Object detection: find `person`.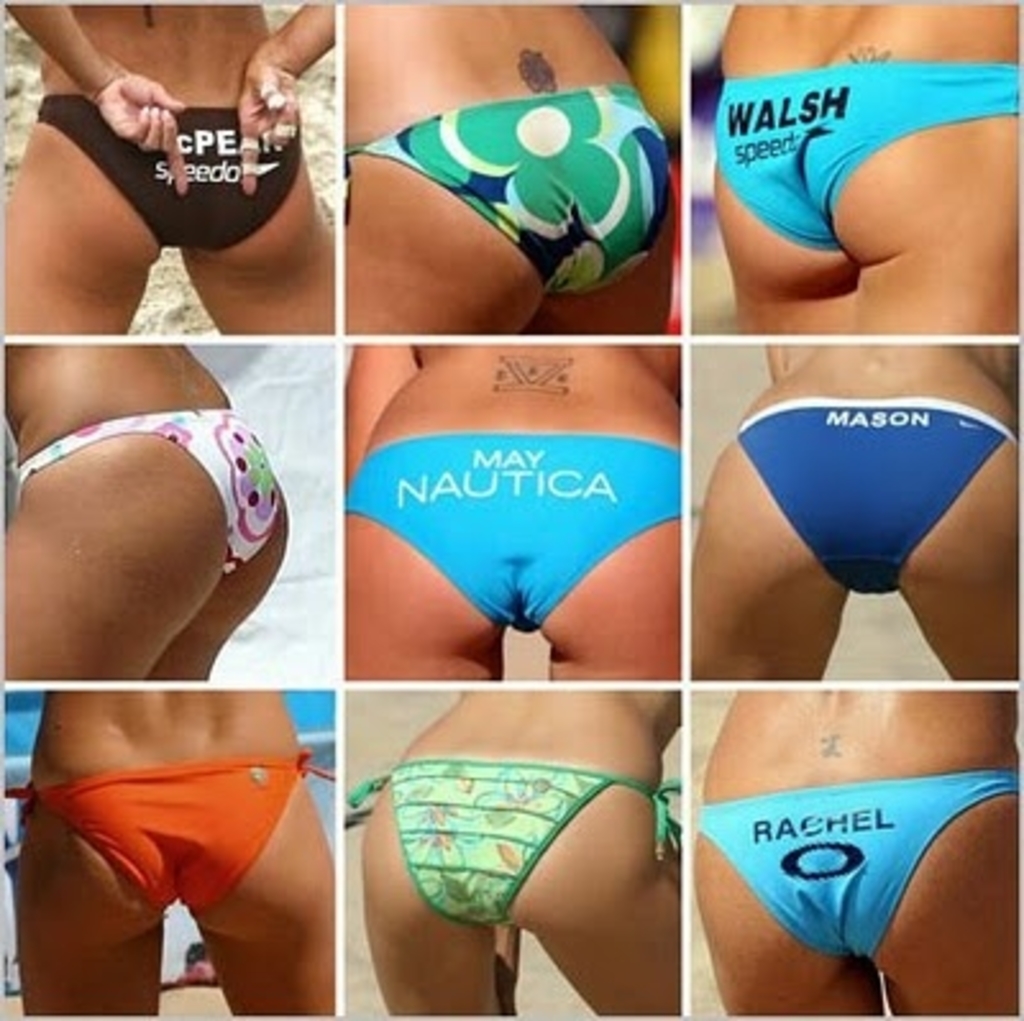
{"left": 343, "top": 683, "right": 678, "bottom": 1016}.
